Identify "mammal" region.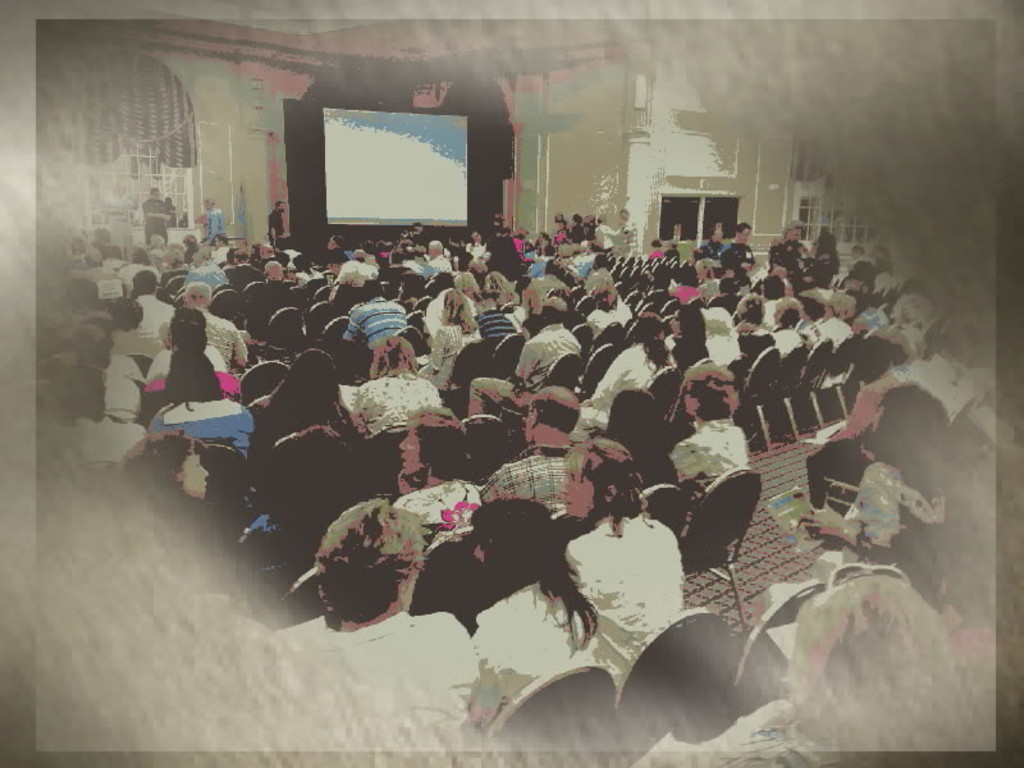
Region: (270, 483, 492, 767).
